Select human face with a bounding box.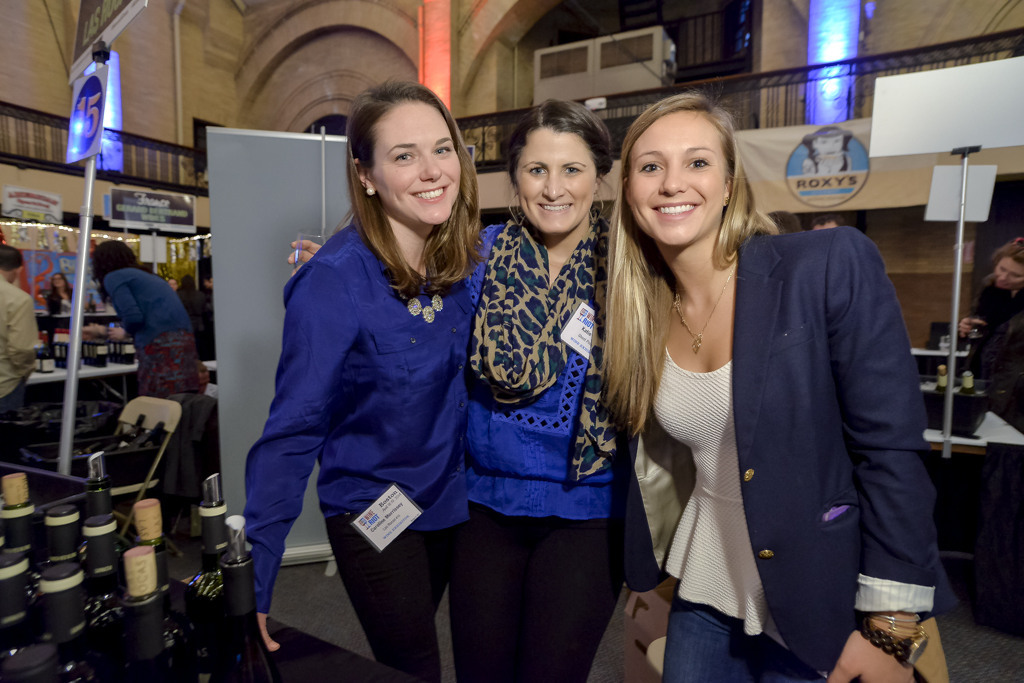
bbox(54, 273, 62, 288).
